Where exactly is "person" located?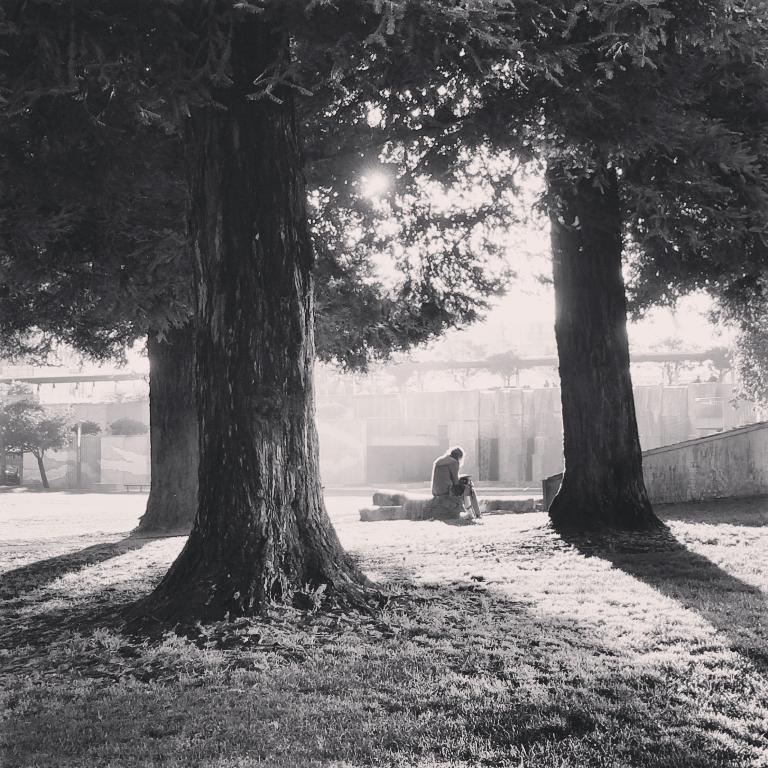
Its bounding box is (431,445,483,533).
